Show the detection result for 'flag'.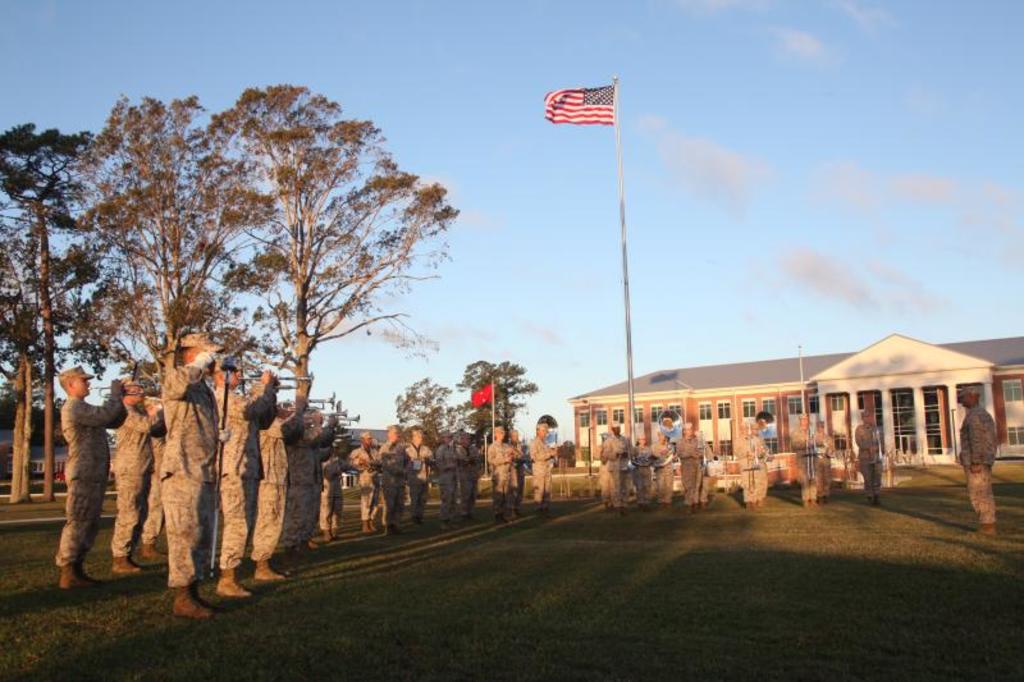
box=[539, 77, 616, 120].
